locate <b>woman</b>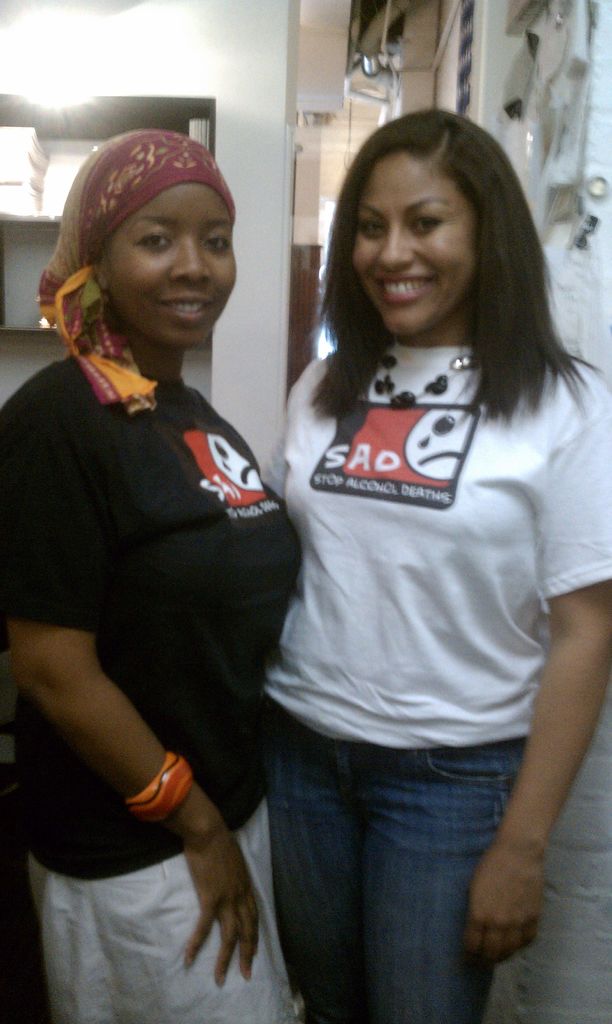
bbox=[8, 105, 322, 1023]
